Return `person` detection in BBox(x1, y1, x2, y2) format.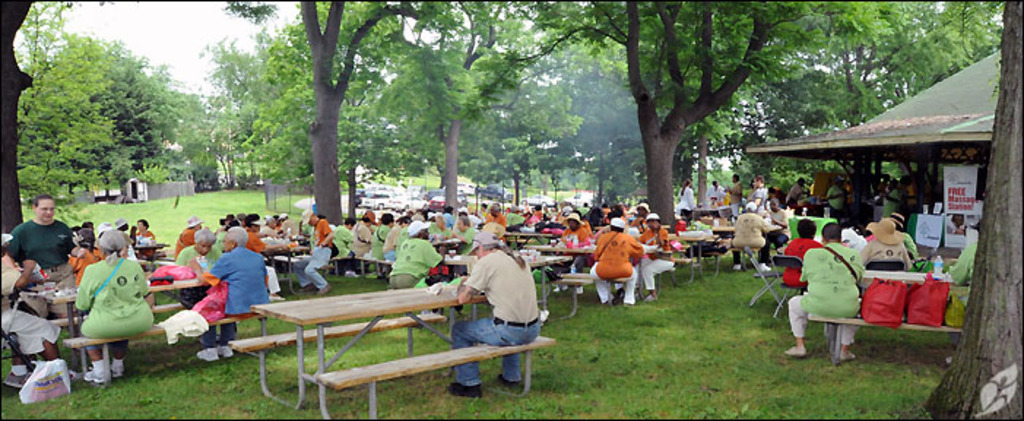
BBox(354, 212, 370, 253).
